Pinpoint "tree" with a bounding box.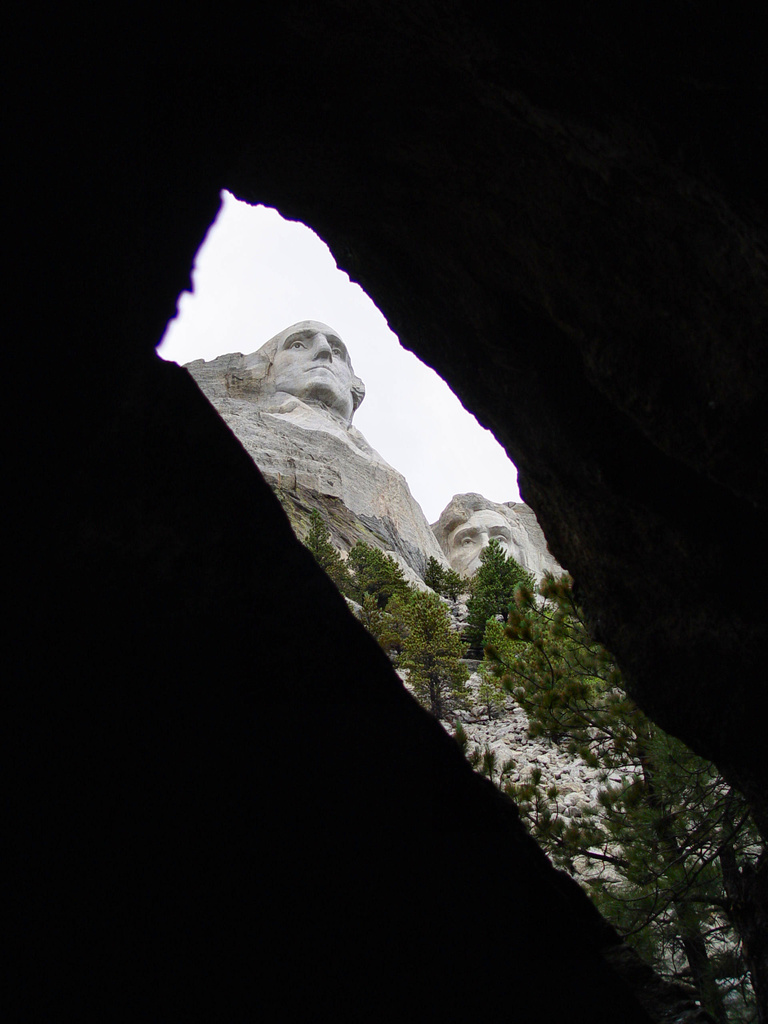
rect(300, 509, 476, 716).
